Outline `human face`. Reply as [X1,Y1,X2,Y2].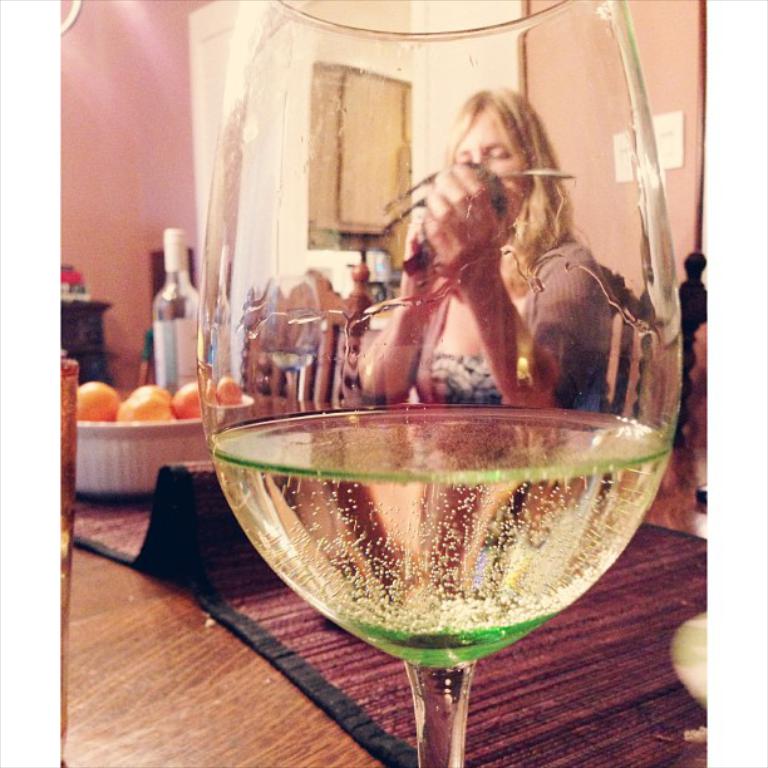
[452,107,526,223].
